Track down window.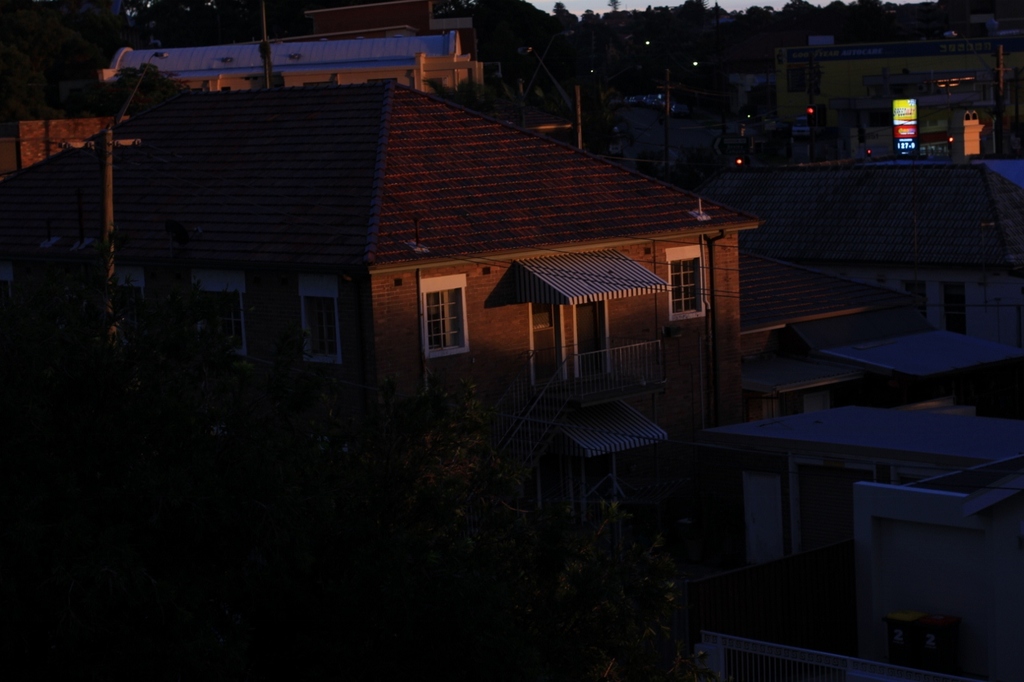
Tracked to bbox=(942, 283, 966, 334).
